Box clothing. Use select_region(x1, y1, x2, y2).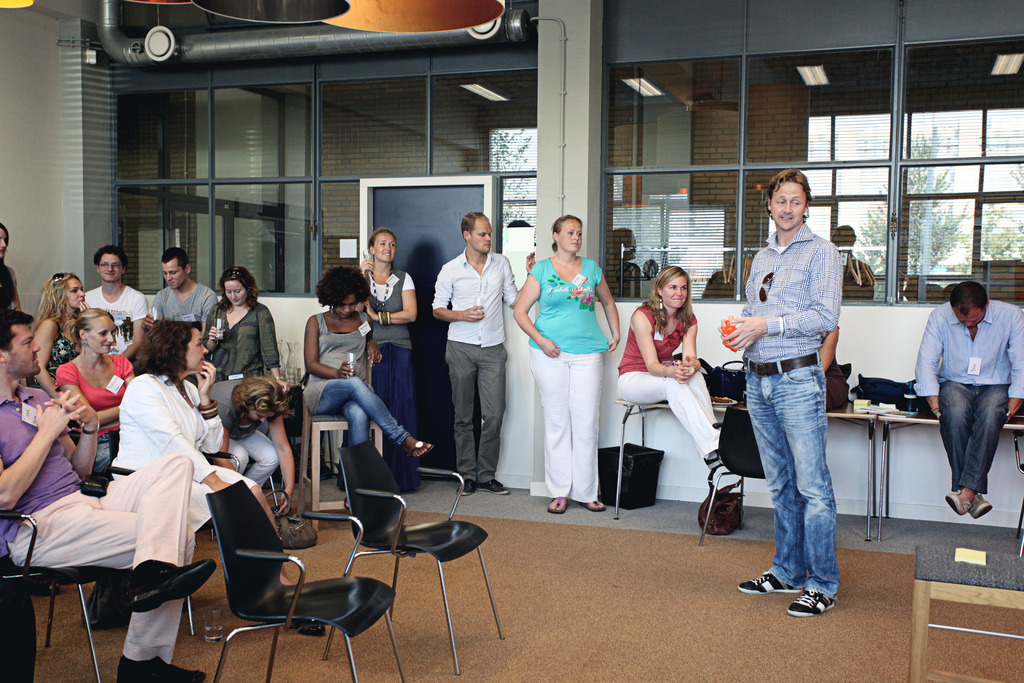
select_region(529, 242, 621, 503).
